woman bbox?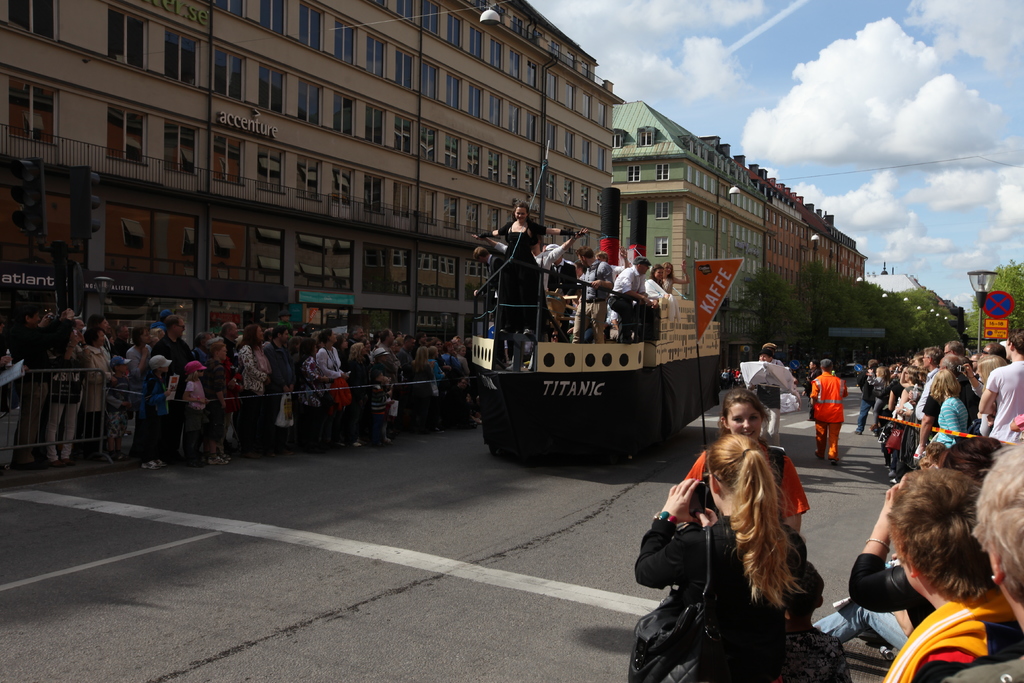
pyautogui.locateOnScreen(309, 317, 352, 443)
